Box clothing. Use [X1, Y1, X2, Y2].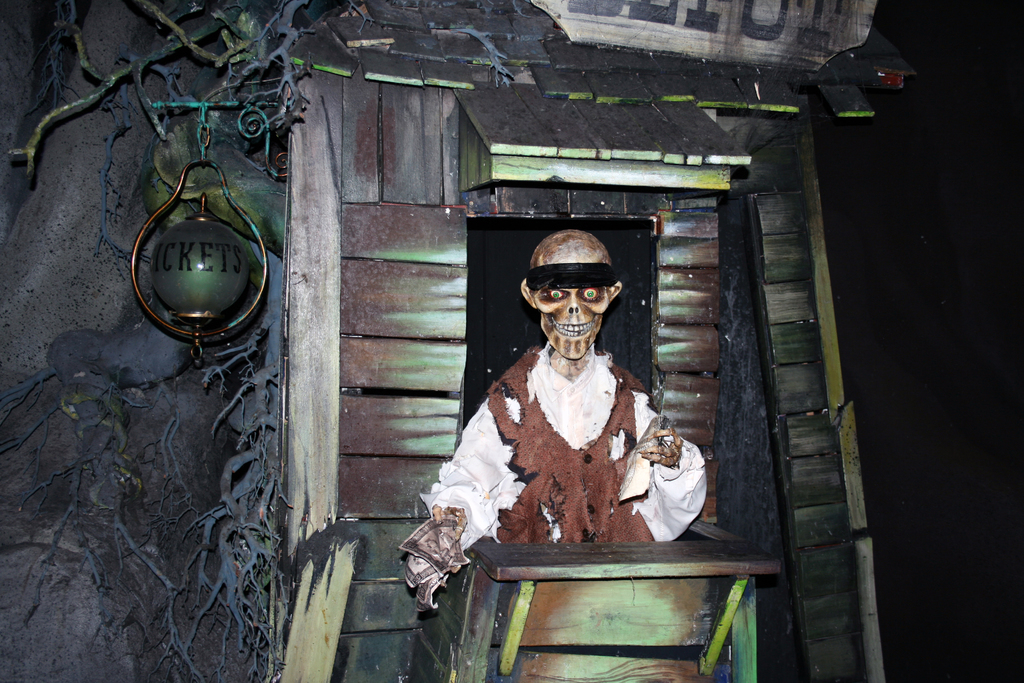
[431, 311, 715, 574].
